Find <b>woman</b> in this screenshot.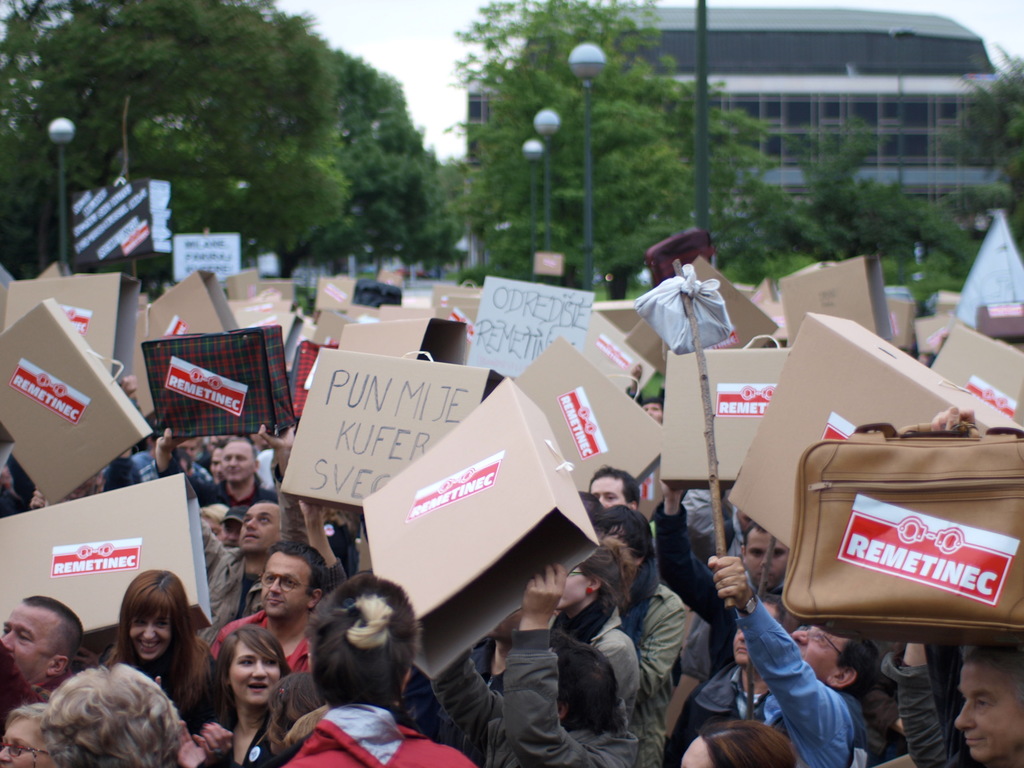
The bounding box for <b>woman</b> is left=551, top=536, right=646, bottom=725.
